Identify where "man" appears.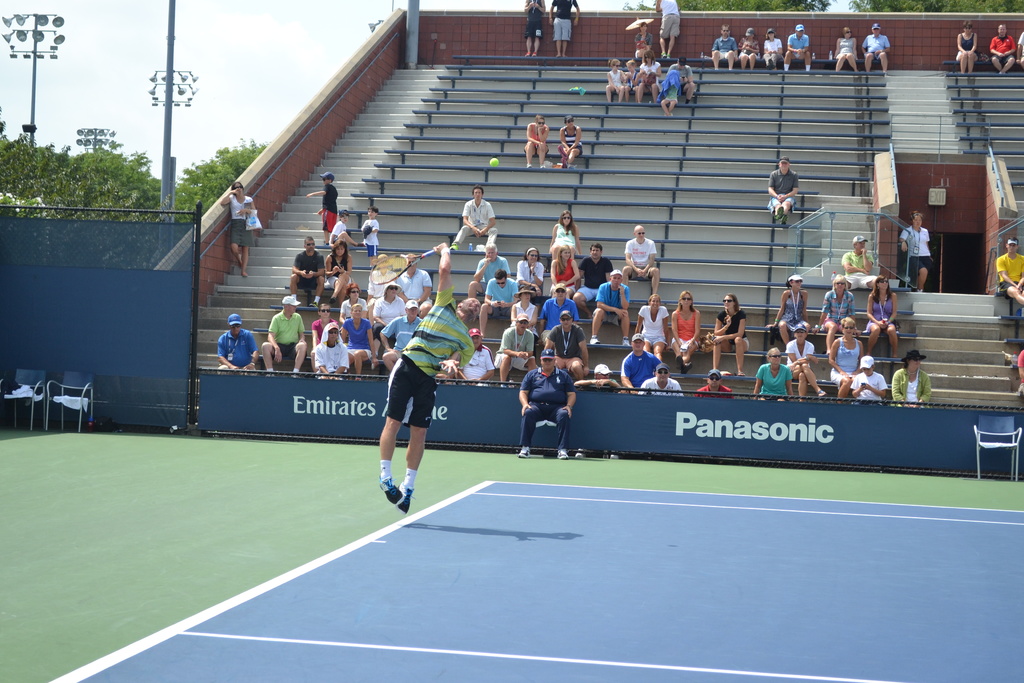
Appears at {"left": 467, "top": 241, "right": 515, "bottom": 297}.
